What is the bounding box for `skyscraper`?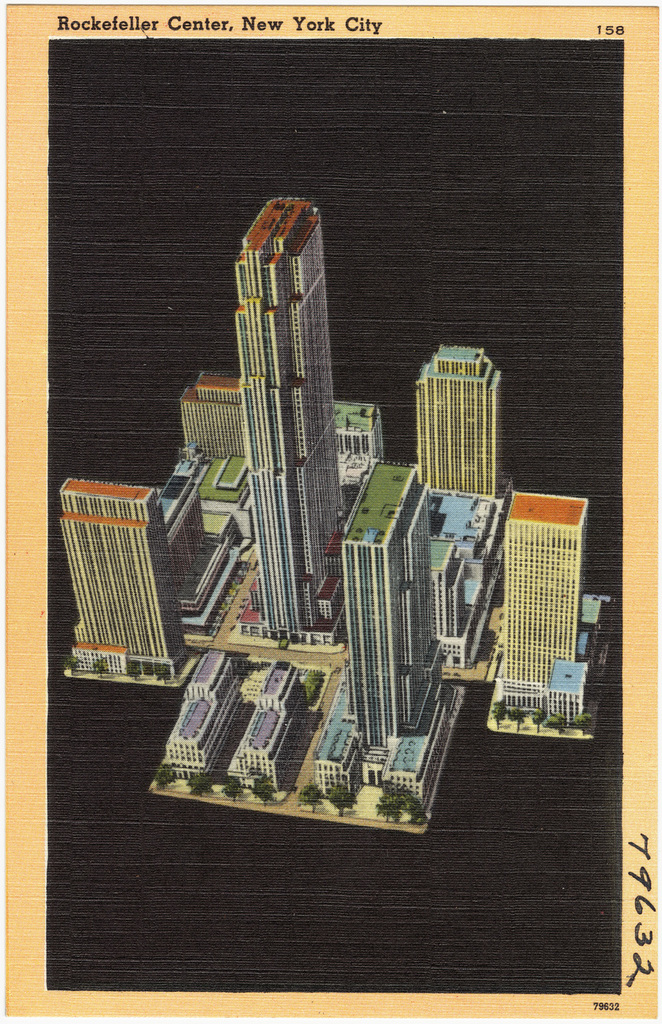
<region>217, 195, 345, 642</region>.
